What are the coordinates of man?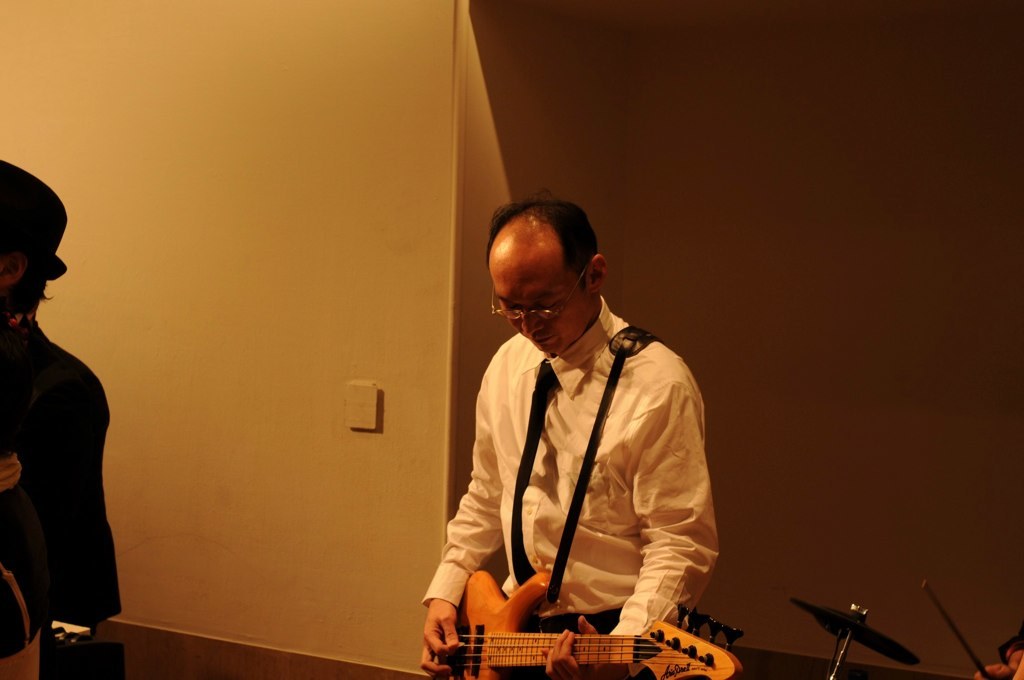
<bbox>436, 179, 737, 672</bbox>.
